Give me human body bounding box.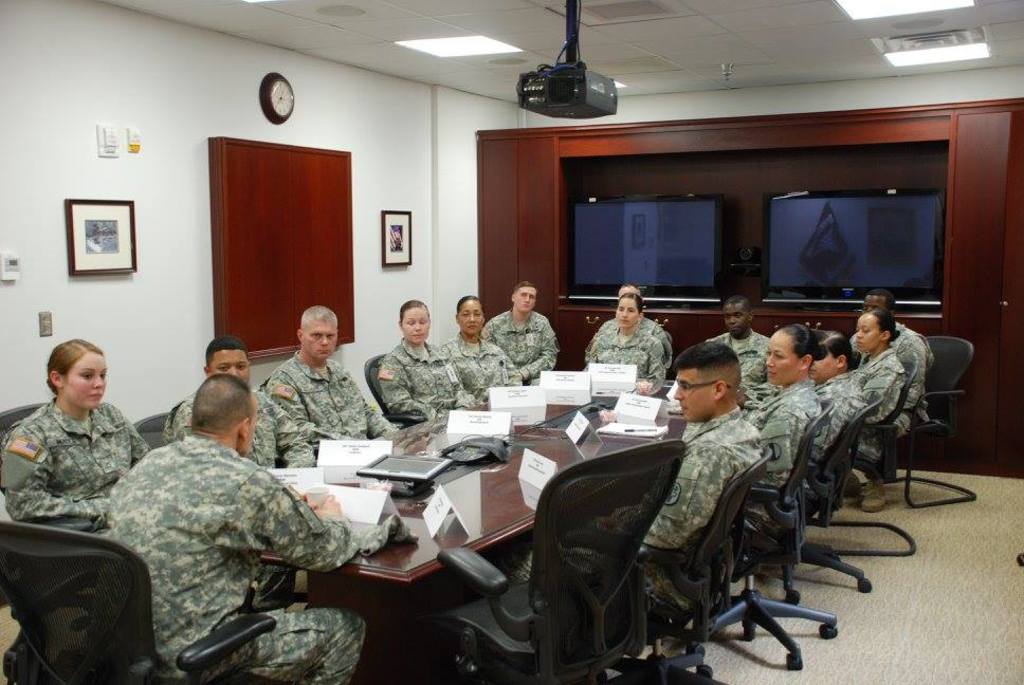
(x1=584, y1=282, x2=675, y2=368).
